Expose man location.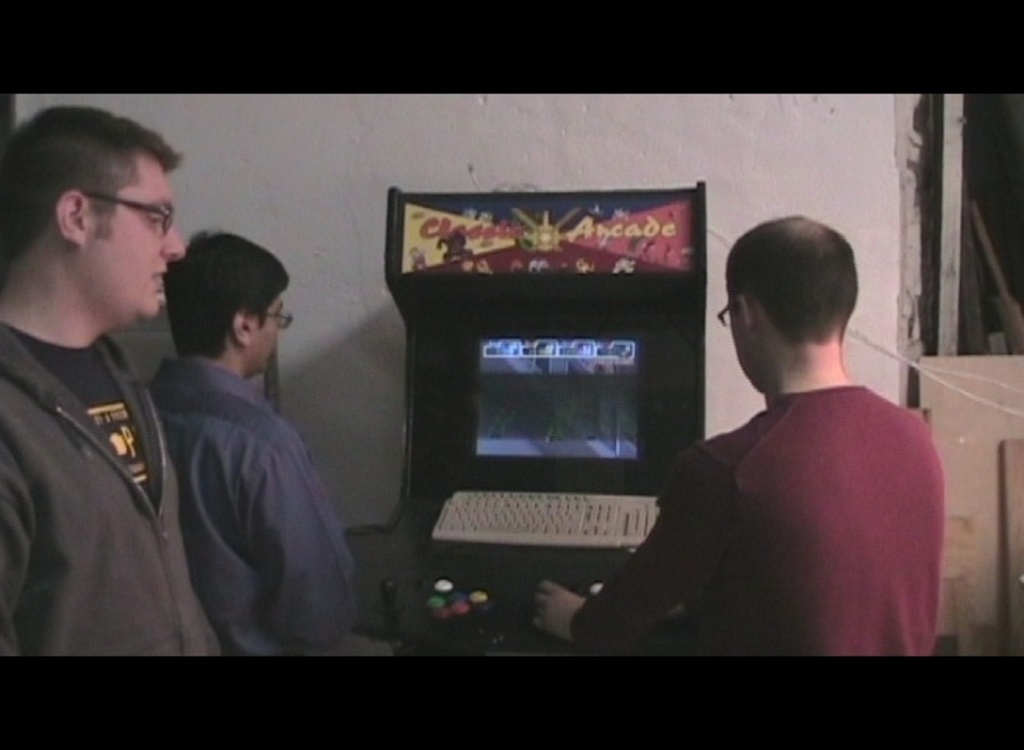
Exposed at {"x1": 532, "y1": 209, "x2": 949, "y2": 656}.
